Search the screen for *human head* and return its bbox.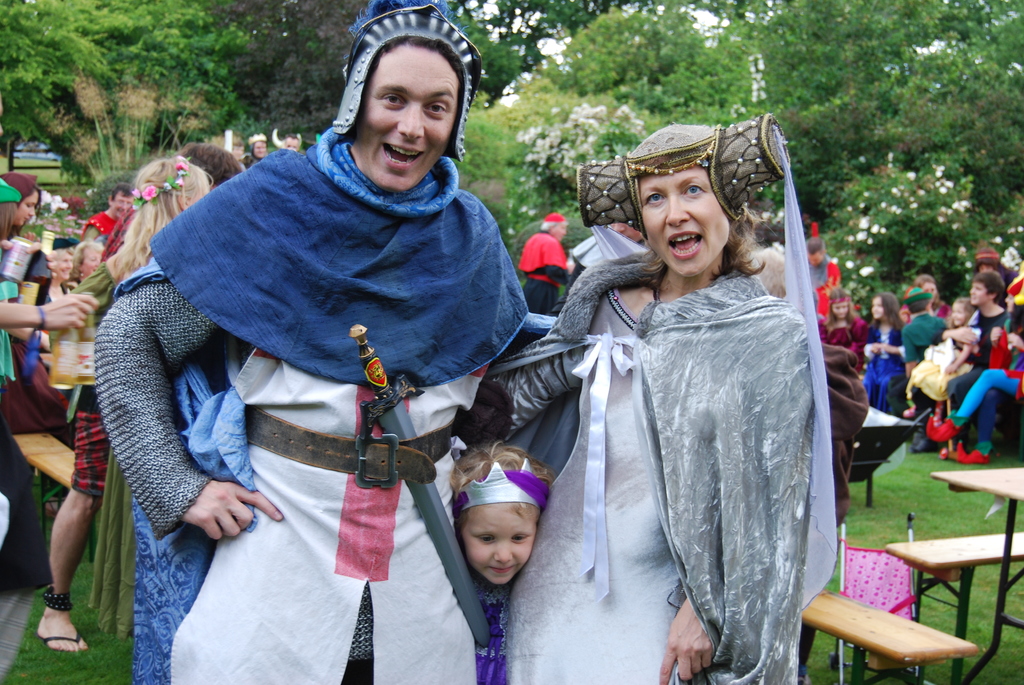
Found: pyautogui.locateOnScreen(76, 241, 101, 279).
